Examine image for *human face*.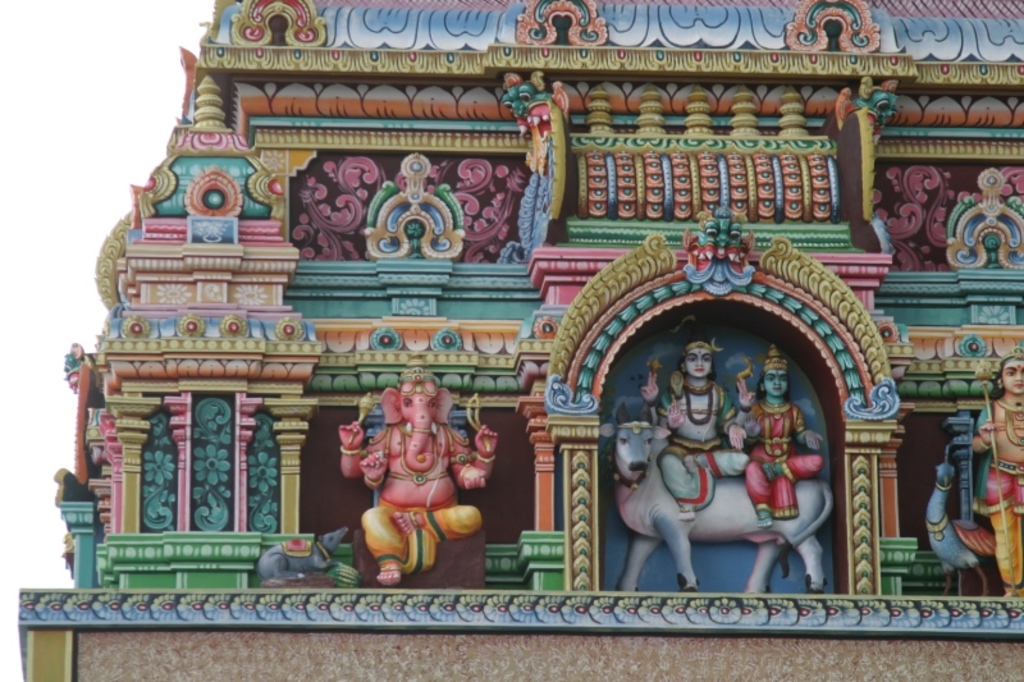
Examination result: BBox(686, 345, 712, 375).
